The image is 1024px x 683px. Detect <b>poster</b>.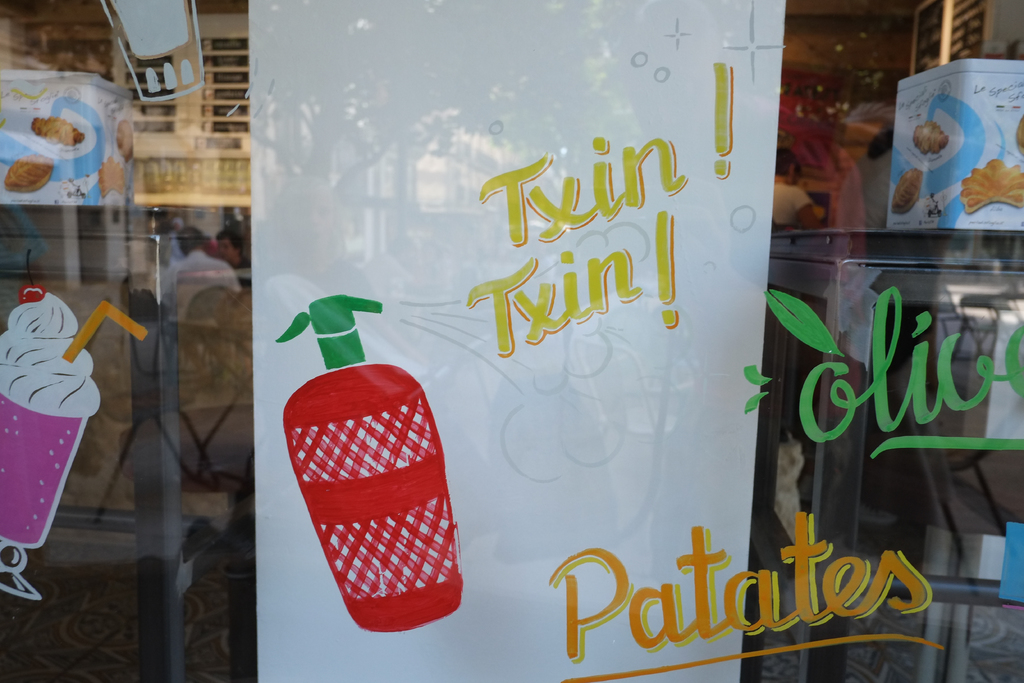
Detection: box(244, 0, 785, 682).
